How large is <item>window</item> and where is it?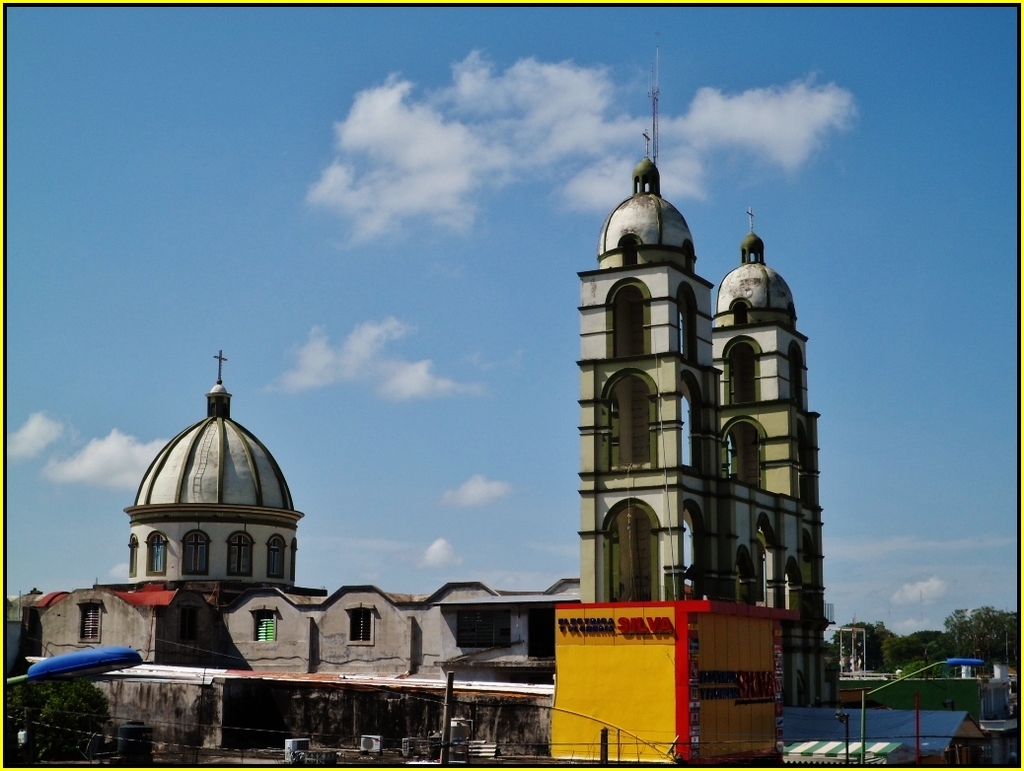
Bounding box: BBox(452, 606, 511, 650).
